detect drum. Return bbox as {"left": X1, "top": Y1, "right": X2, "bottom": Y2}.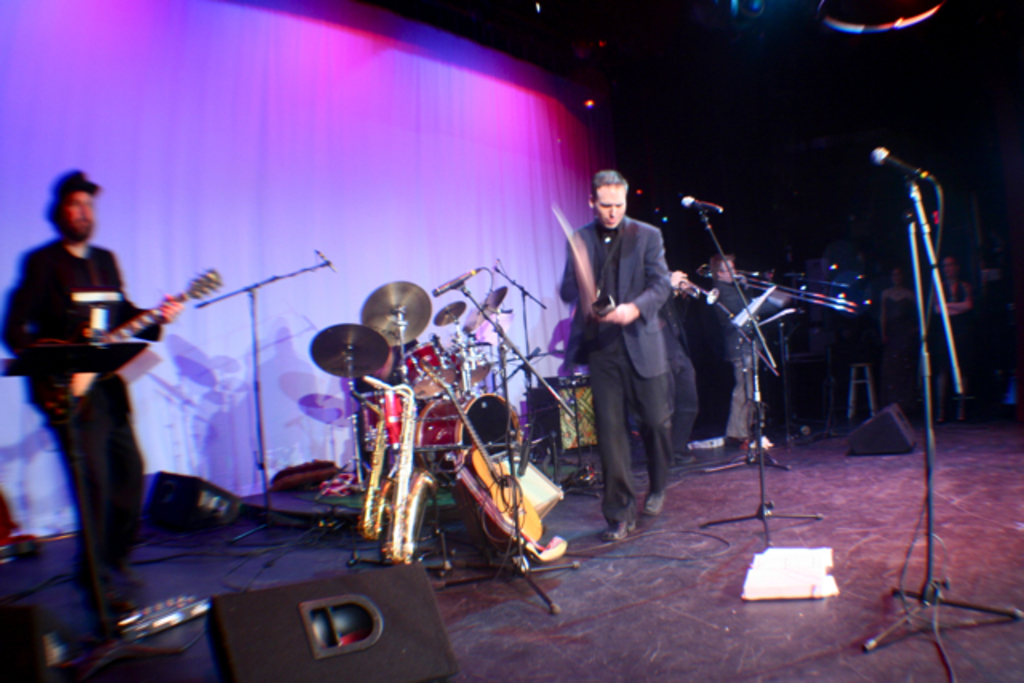
{"left": 395, "top": 342, "right": 458, "bottom": 398}.
